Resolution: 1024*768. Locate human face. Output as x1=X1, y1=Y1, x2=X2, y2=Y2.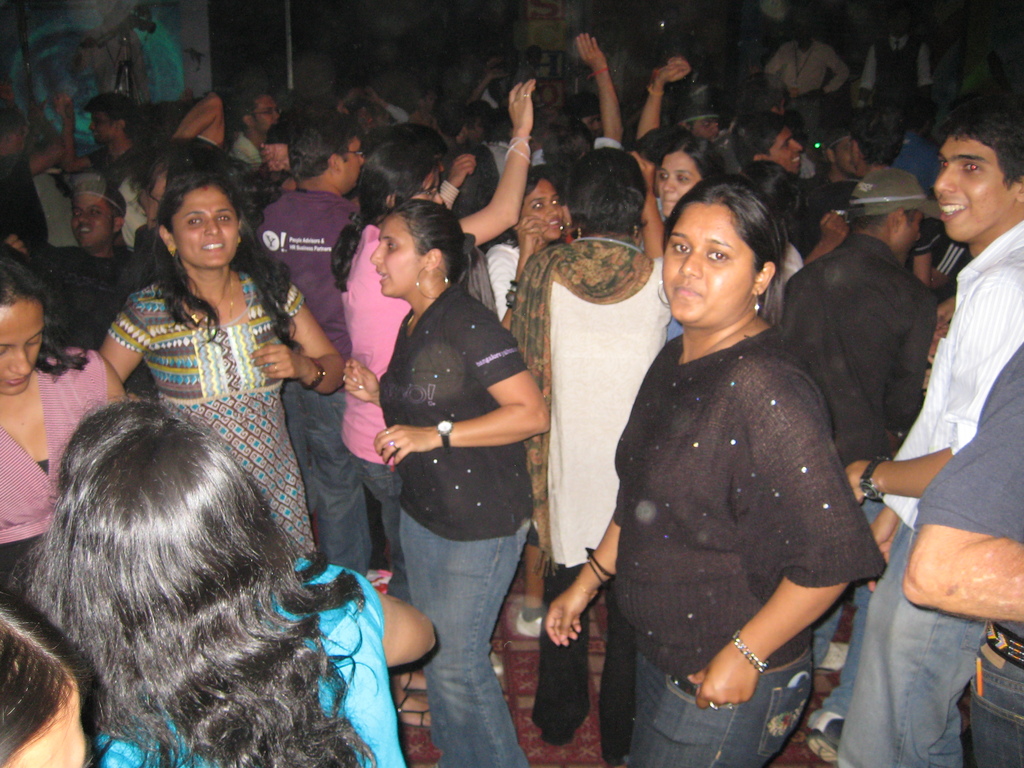
x1=88, y1=110, x2=109, y2=145.
